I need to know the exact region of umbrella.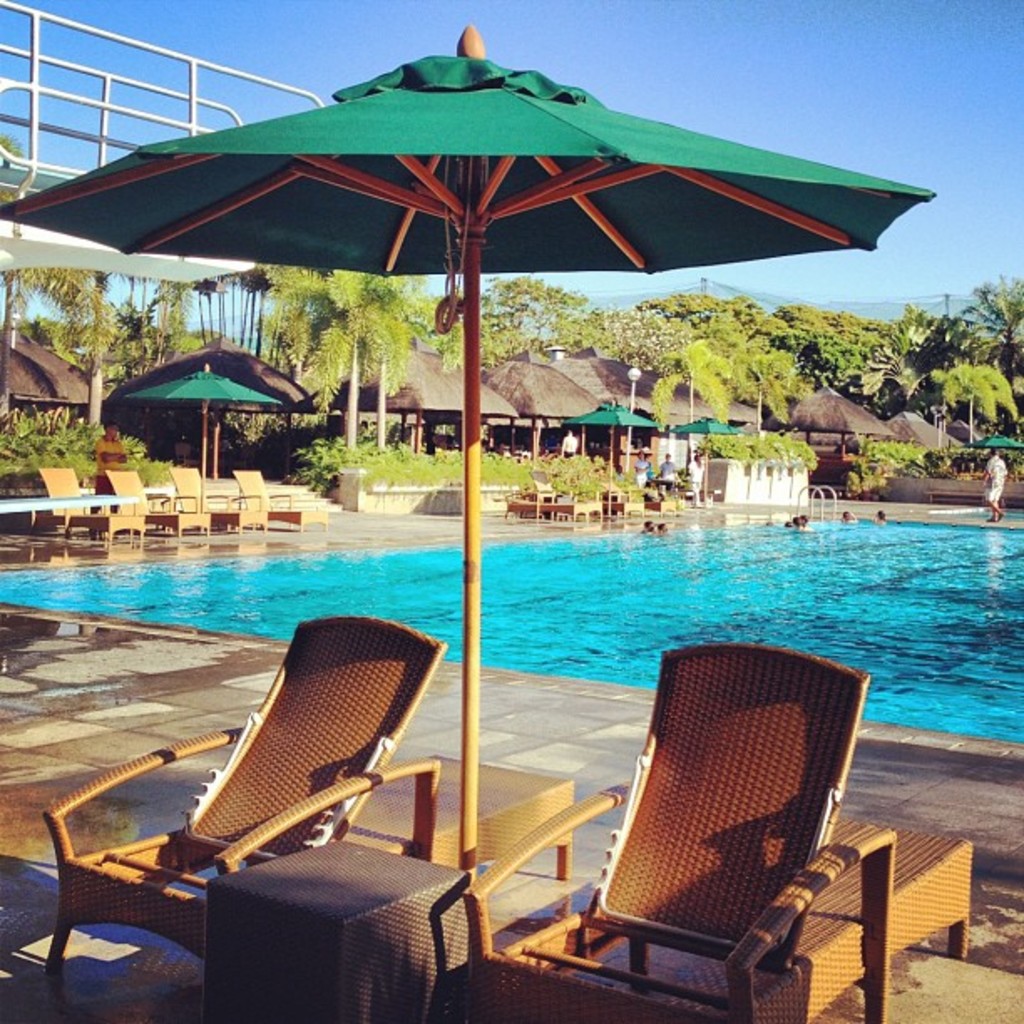
Region: x1=970, y1=432, x2=1022, y2=484.
